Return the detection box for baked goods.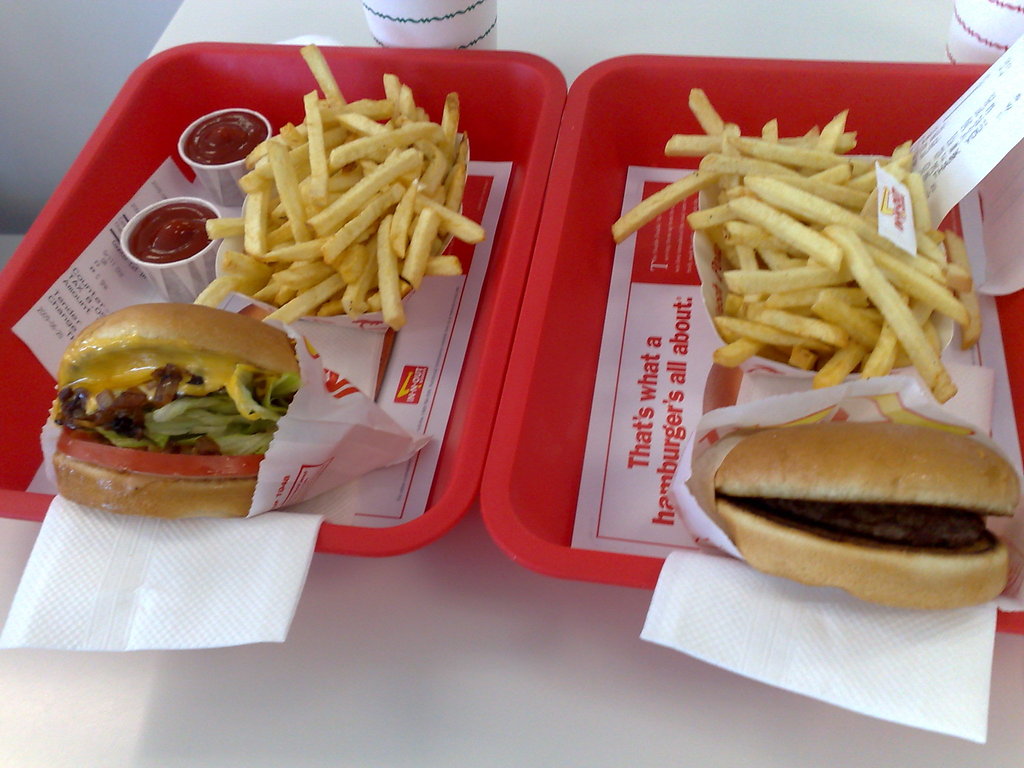
locate(712, 415, 1012, 614).
